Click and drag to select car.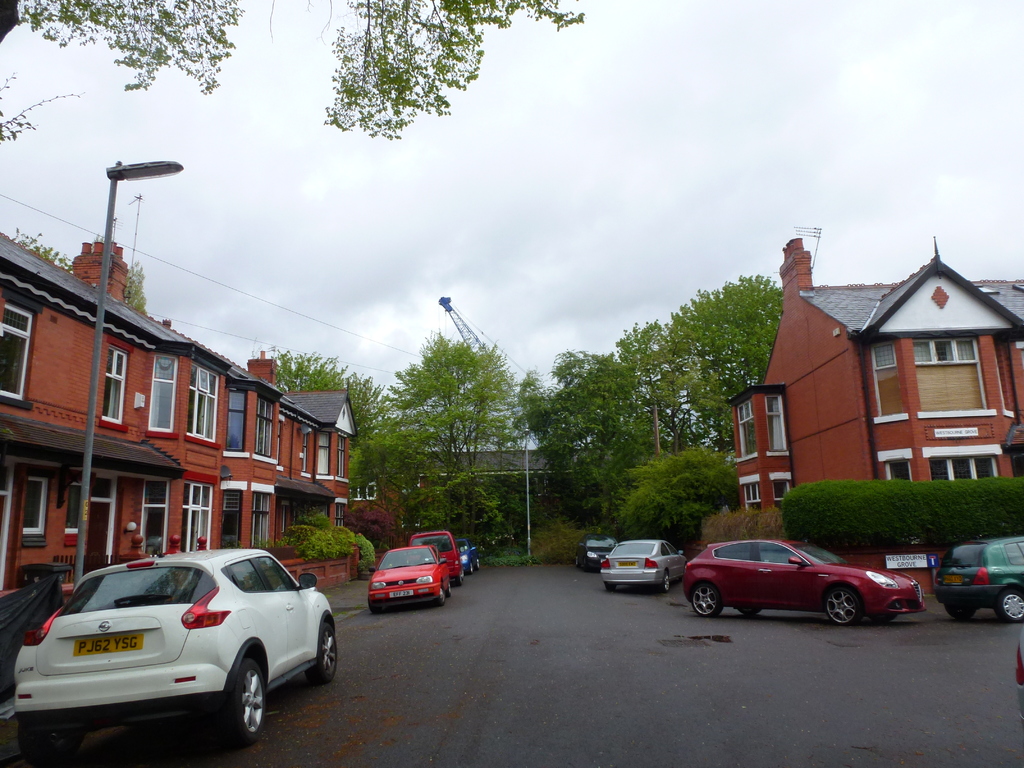
Selection: <region>369, 545, 449, 615</region>.
